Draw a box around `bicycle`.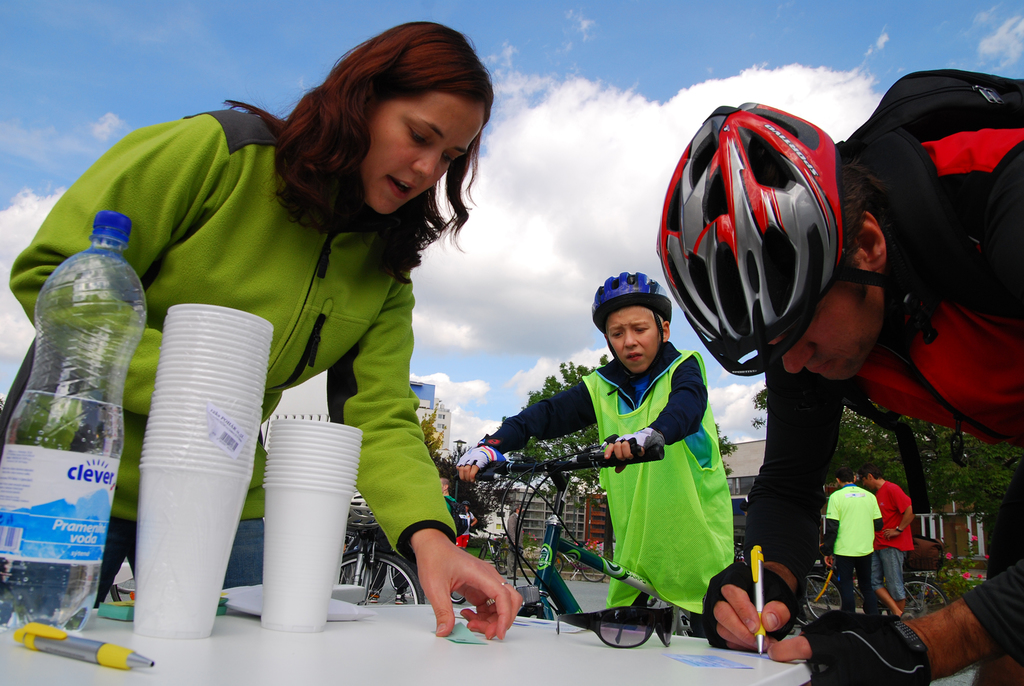
[x1=803, y1=548, x2=949, y2=621].
